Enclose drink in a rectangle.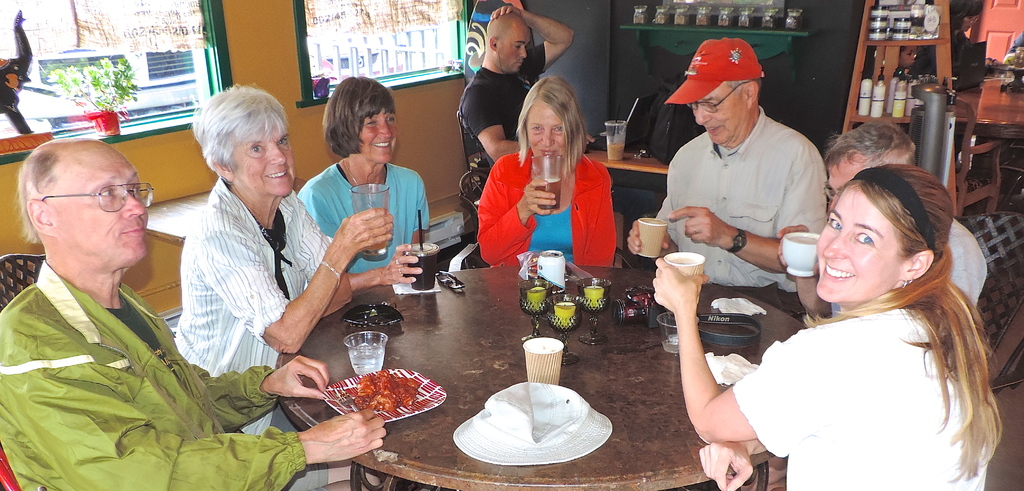
bbox=(355, 214, 396, 249).
